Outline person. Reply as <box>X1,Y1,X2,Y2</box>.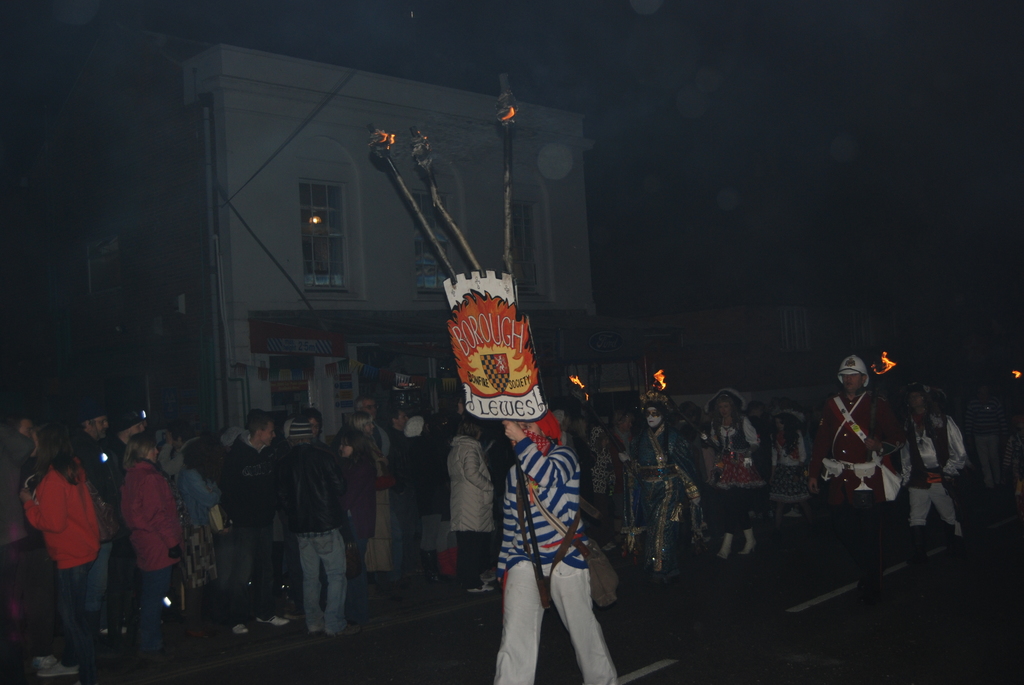
<box>356,397,391,576</box>.
